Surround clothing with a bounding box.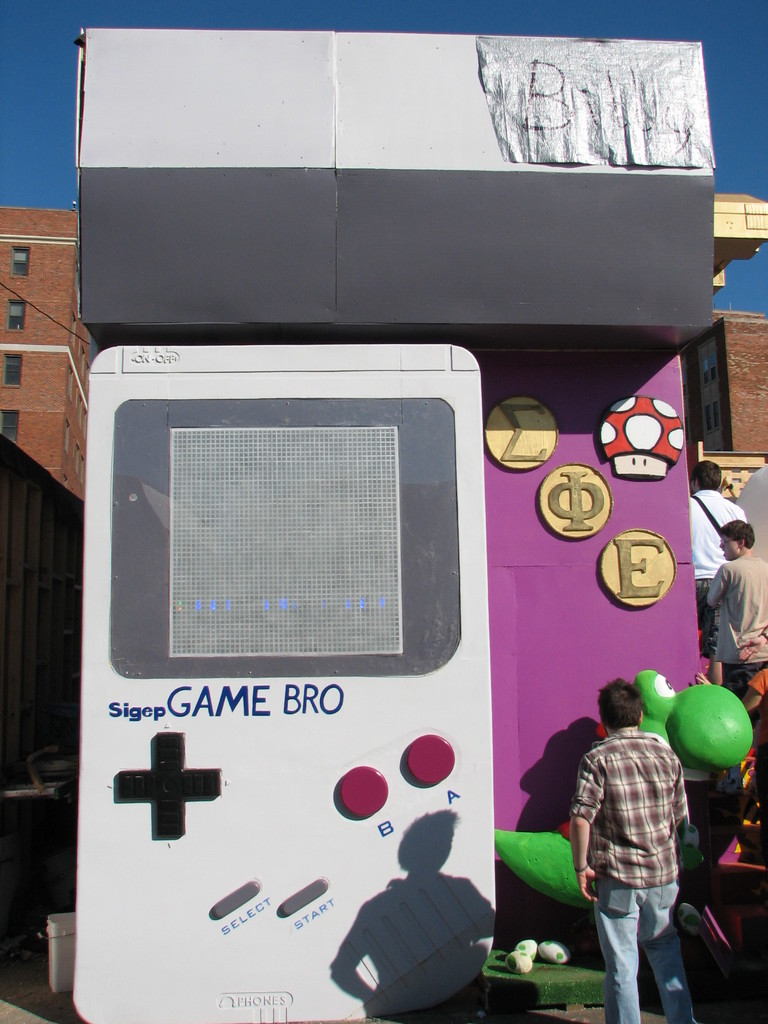
[568,727,698,1023].
